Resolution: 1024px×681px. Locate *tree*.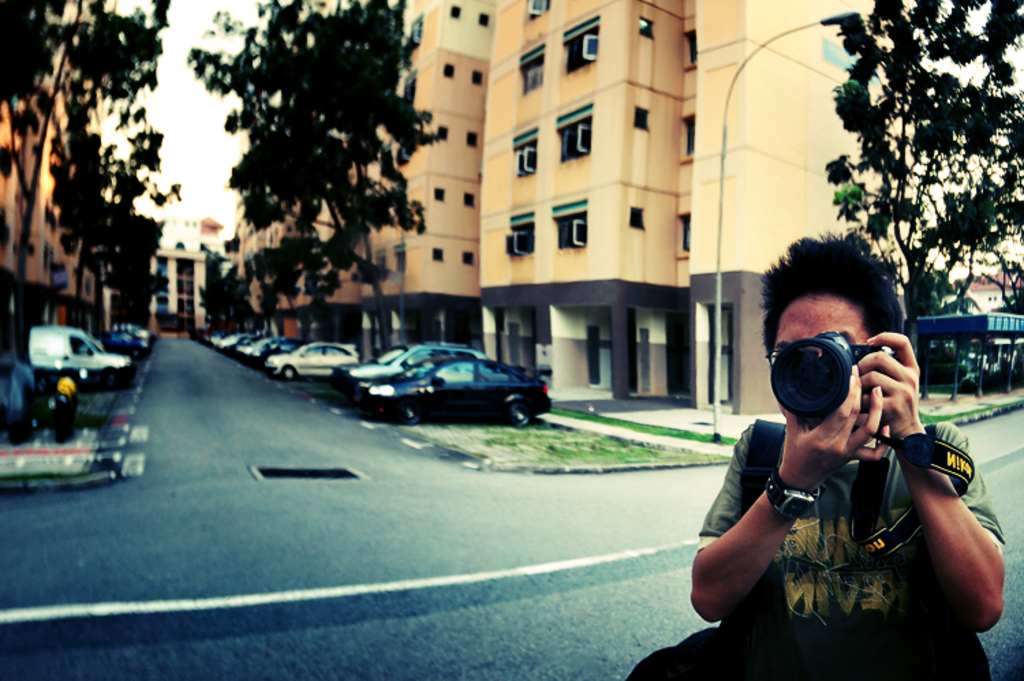
<bbox>791, 0, 1016, 332</bbox>.
